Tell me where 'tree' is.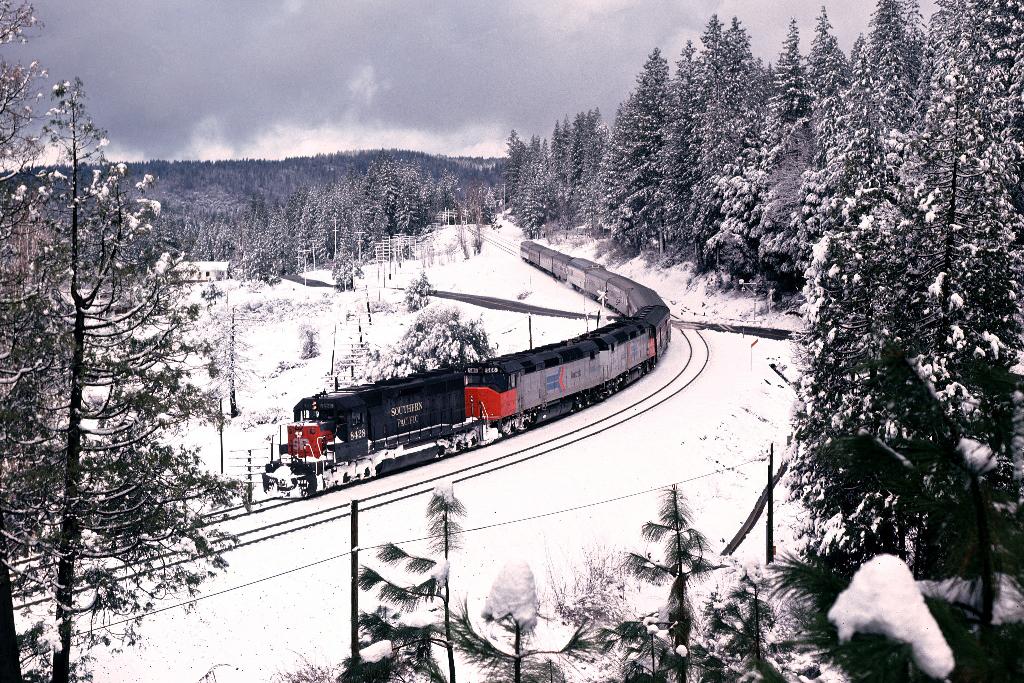
'tree' is at 430,559,616,679.
